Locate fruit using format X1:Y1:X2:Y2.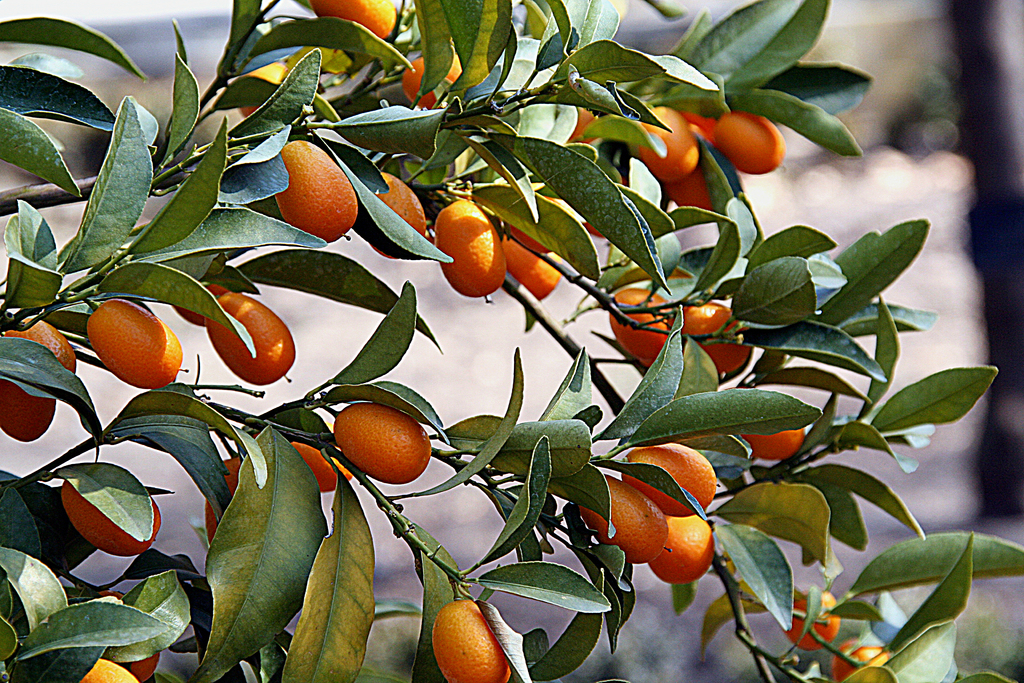
273:139:357:244.
